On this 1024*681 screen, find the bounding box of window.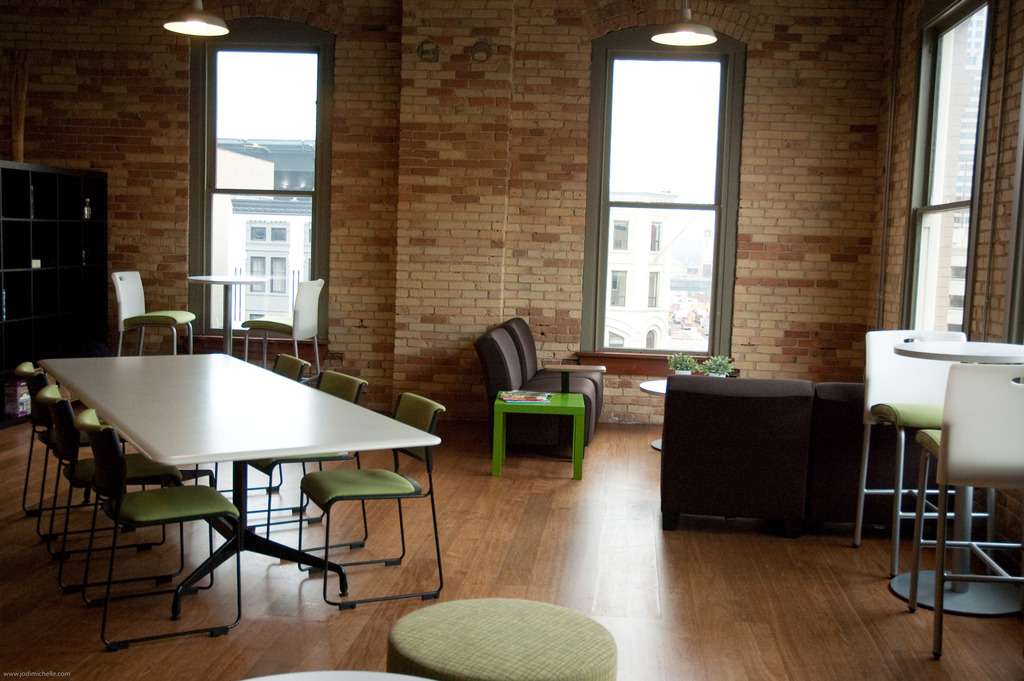
Bounding box: x1=198, y1=33, x2=324, y2=343.
